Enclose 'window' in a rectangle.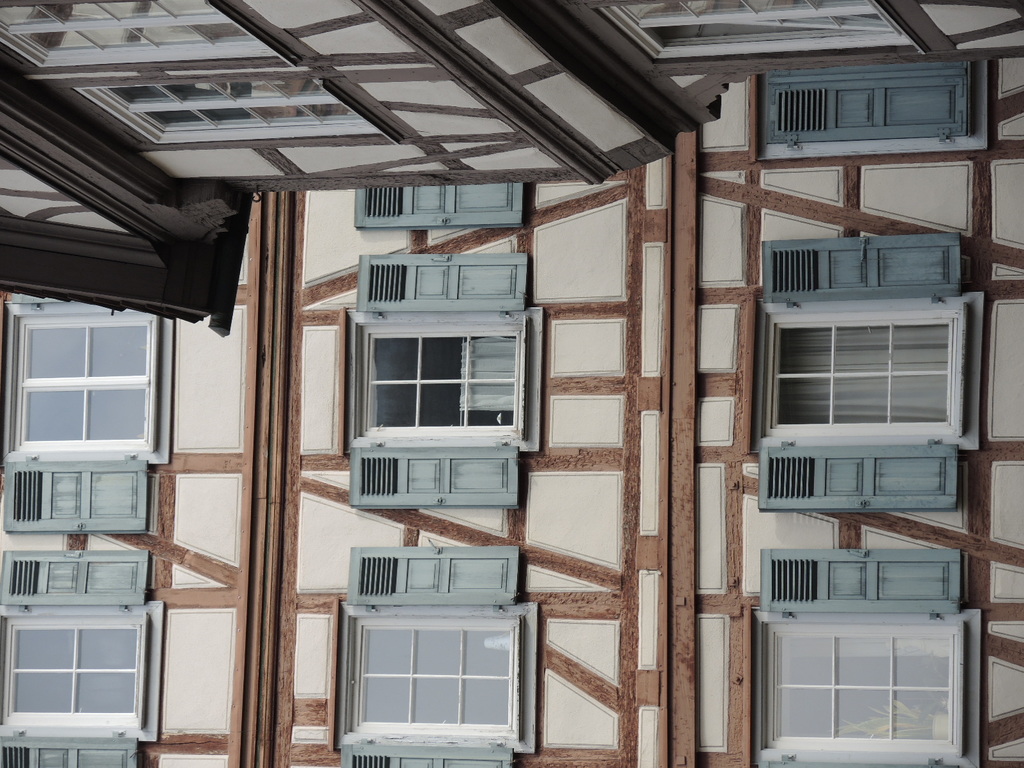
crop(76, 78, 386, 148).
